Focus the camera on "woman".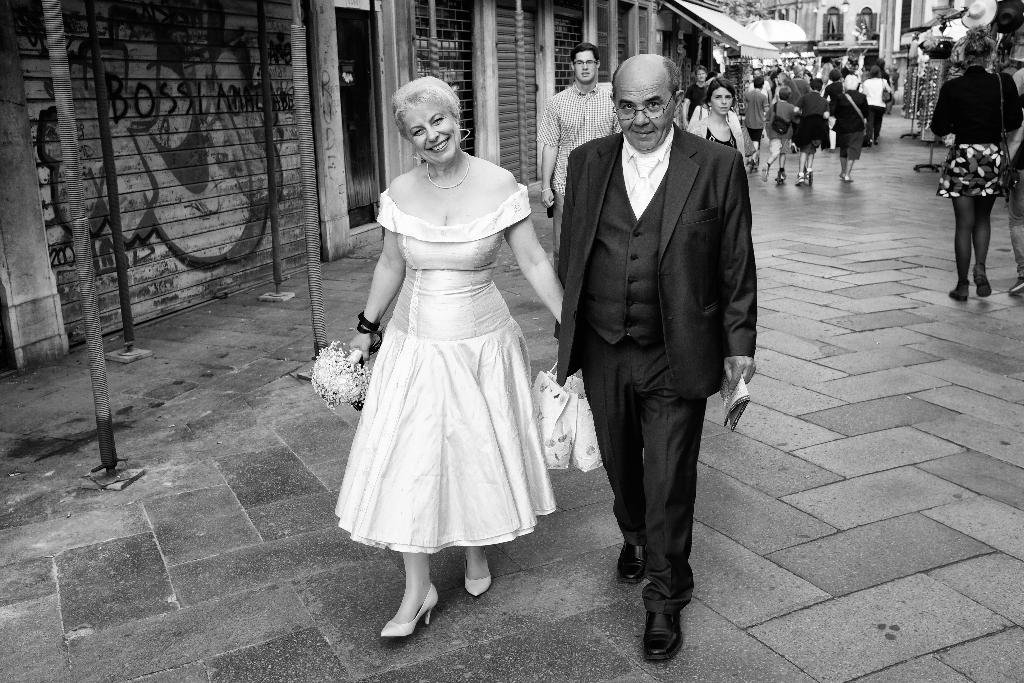
Focus region: pyautogui.locateOnScreen(861, 60, 890, 148).
